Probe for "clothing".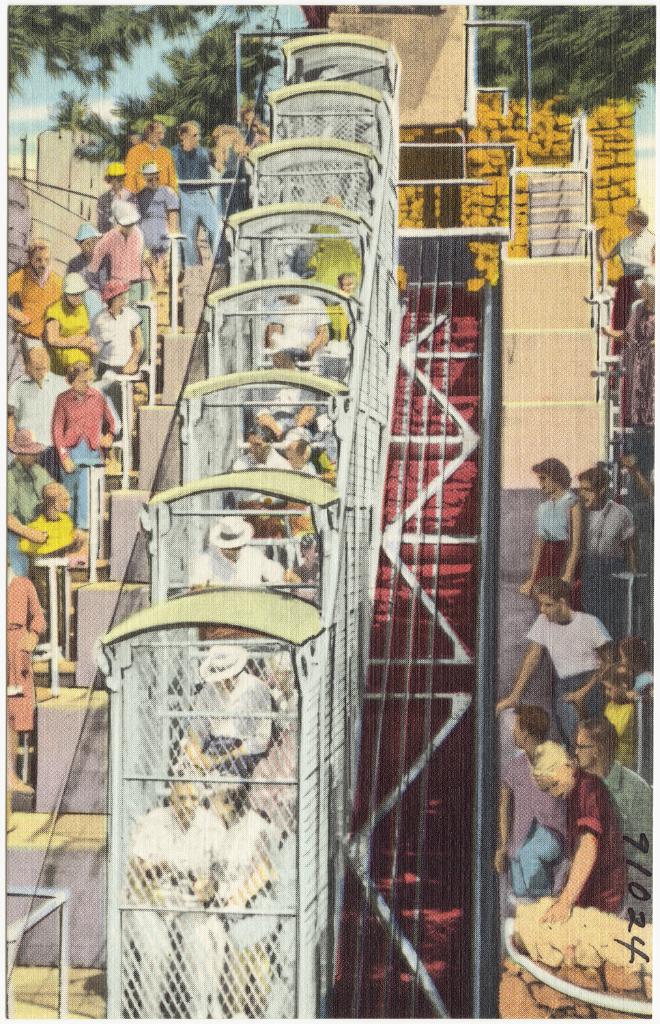
Probe result: detection(529, 487, 585, 598).
